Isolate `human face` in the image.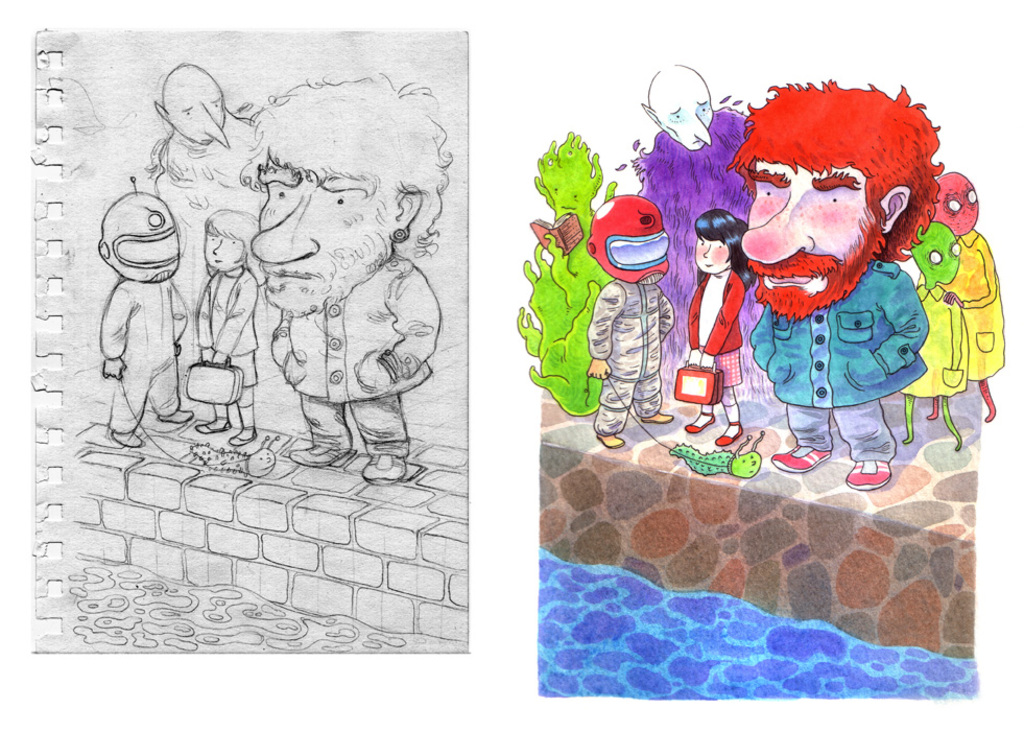
Isolated region: 742 157 873 298.
